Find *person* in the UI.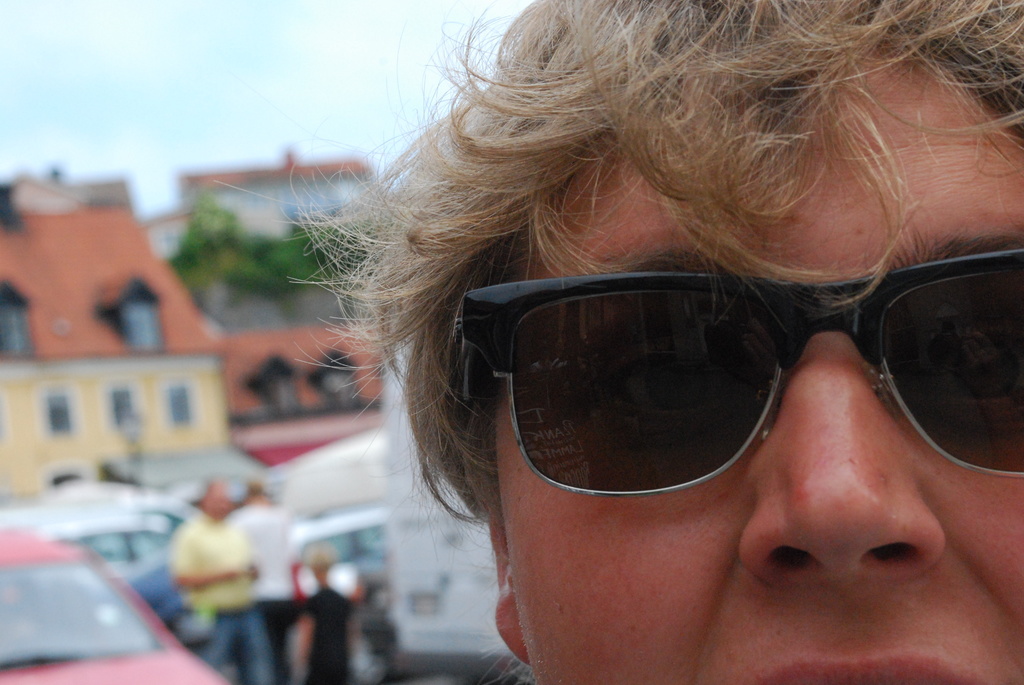
UI element at locate(370, 22, 1023, 684).
